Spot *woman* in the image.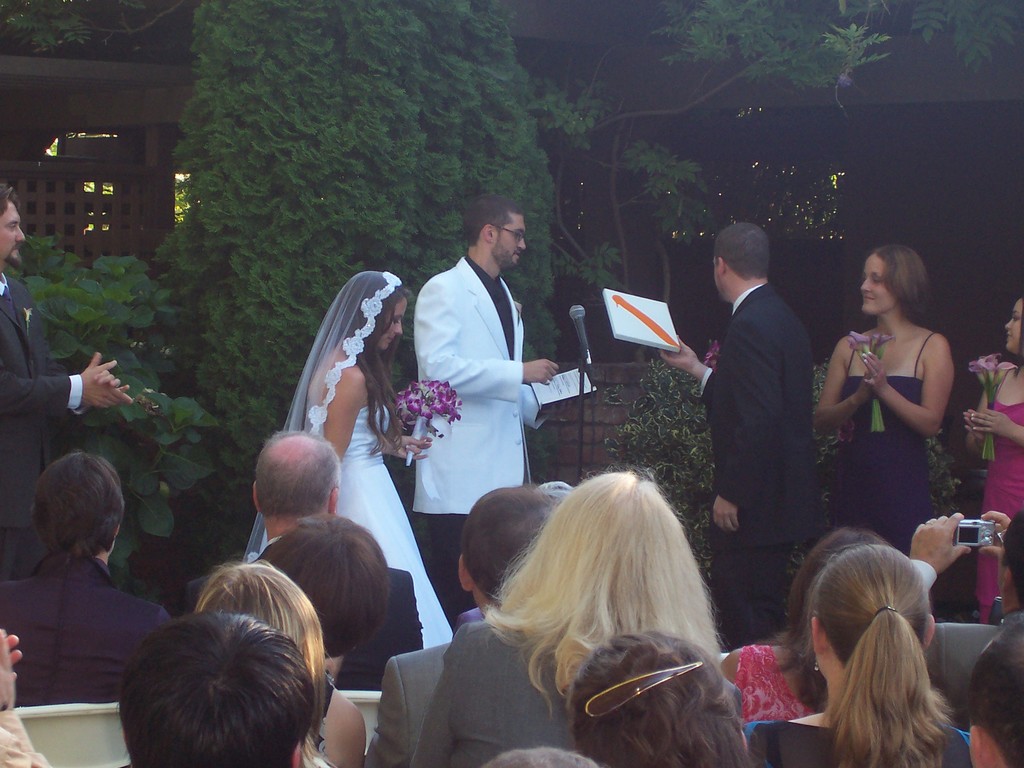
*woman* found at BBox(721, 526, 893, 735).
